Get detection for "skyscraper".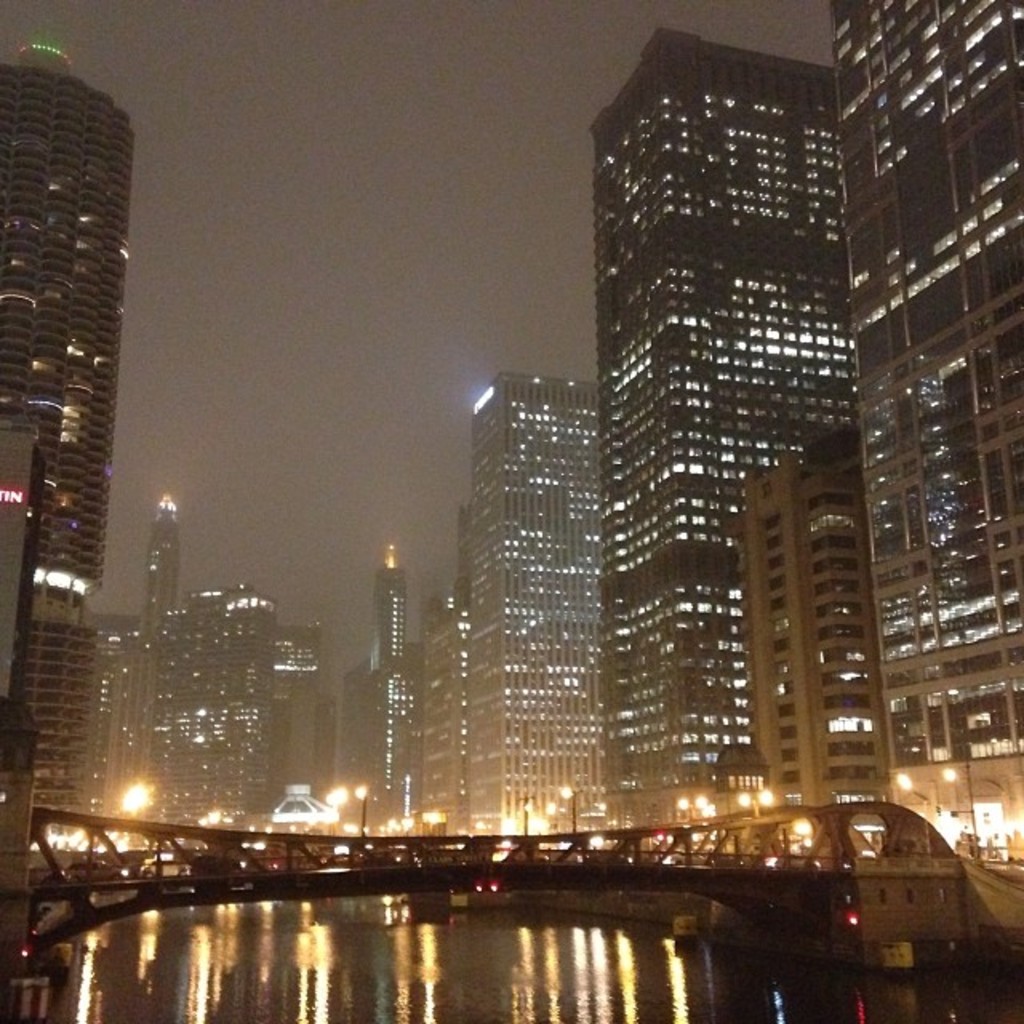
Detection: box(277, 624, 334, 848).
